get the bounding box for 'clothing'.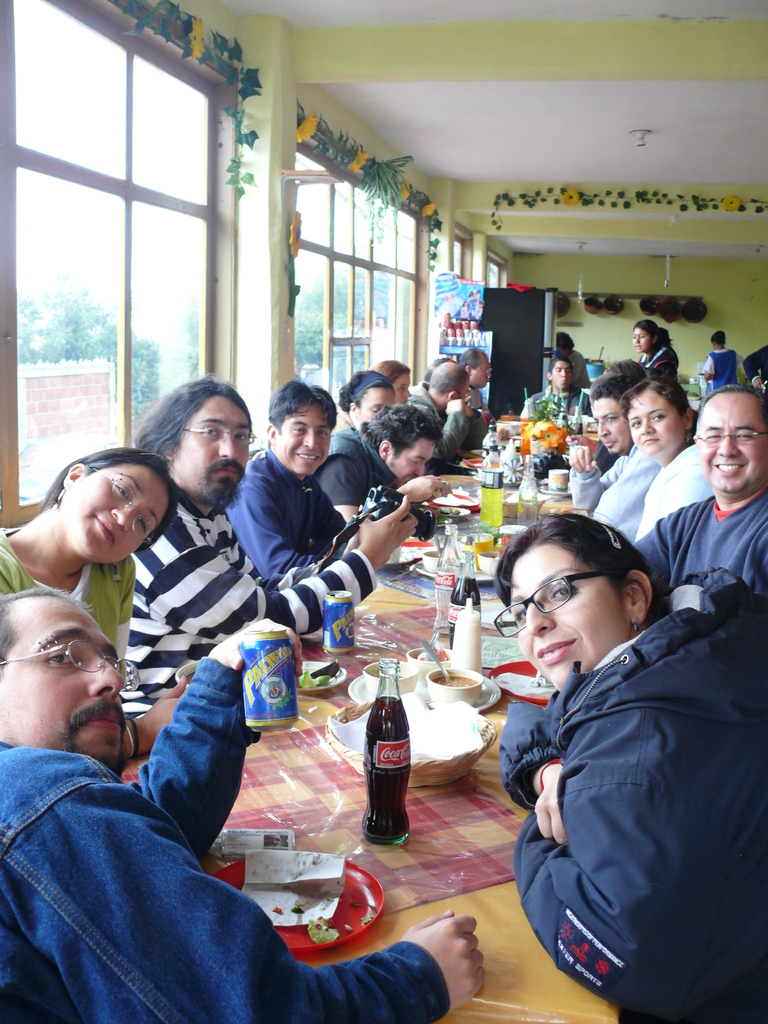
bbox=(212, 437, 349, 575).
